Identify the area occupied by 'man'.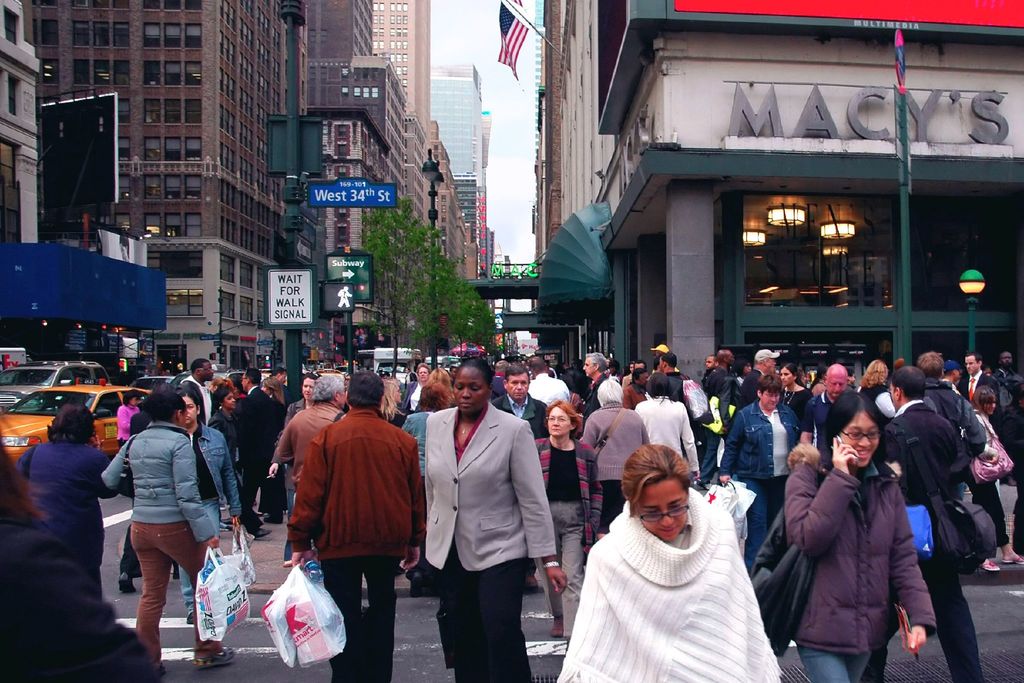
Area: box=[794, 362, 854, 467].
